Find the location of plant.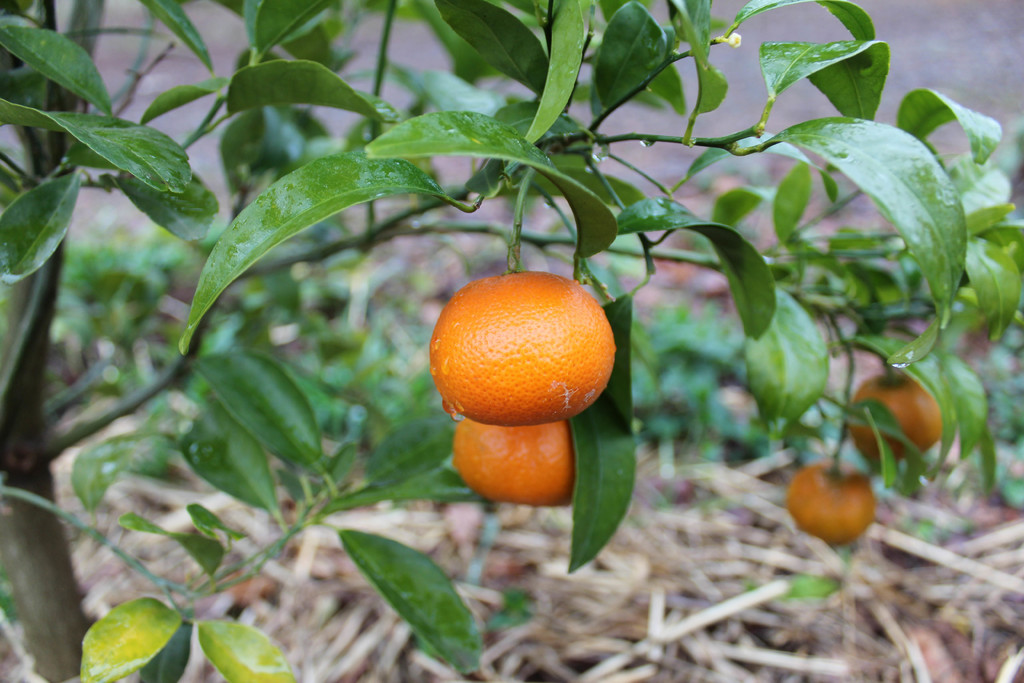
Location: bbox(0, 0, 1023, 682).
